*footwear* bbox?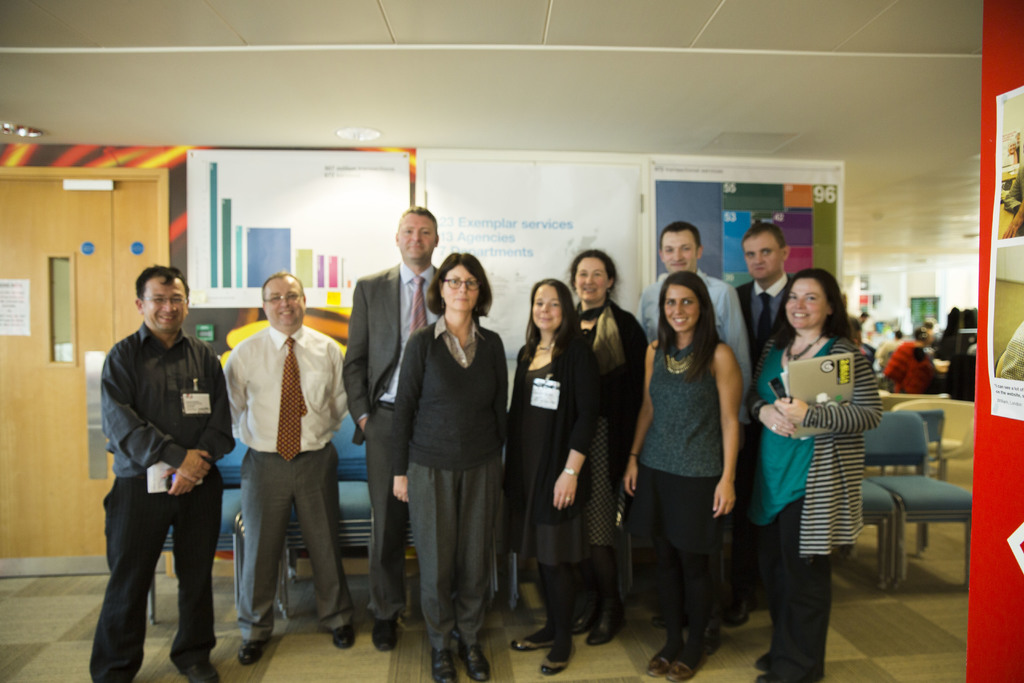
BBox(232, 637, 263, 663)
